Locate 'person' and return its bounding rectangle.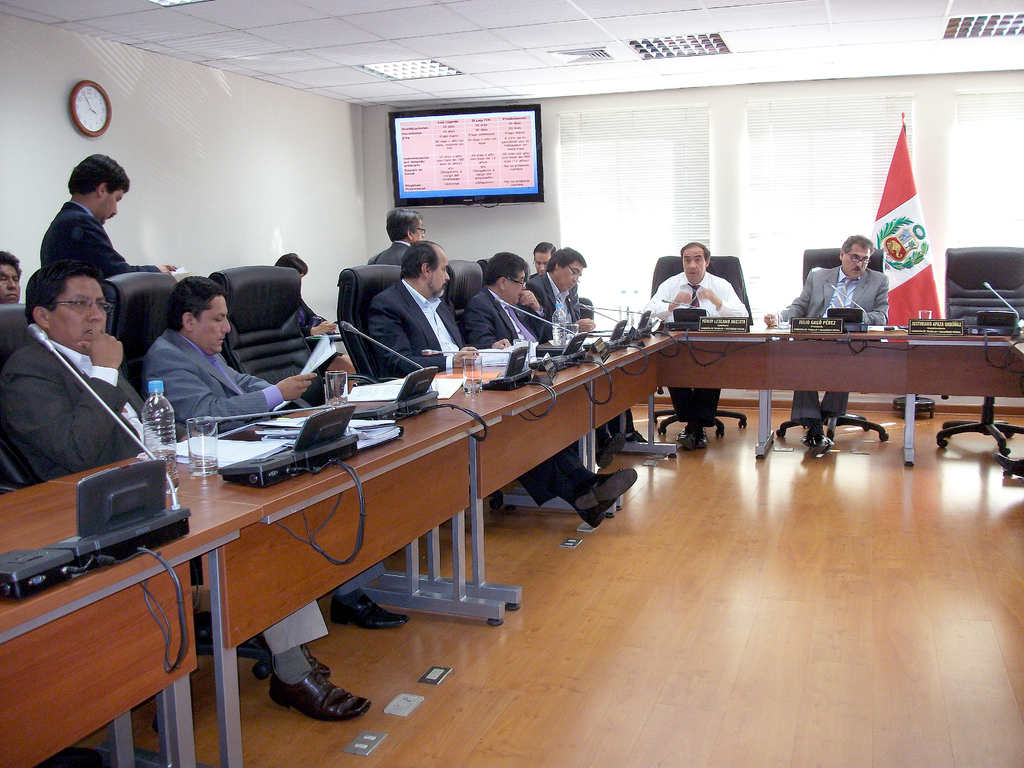
box=[47, 151, 172, 273].
